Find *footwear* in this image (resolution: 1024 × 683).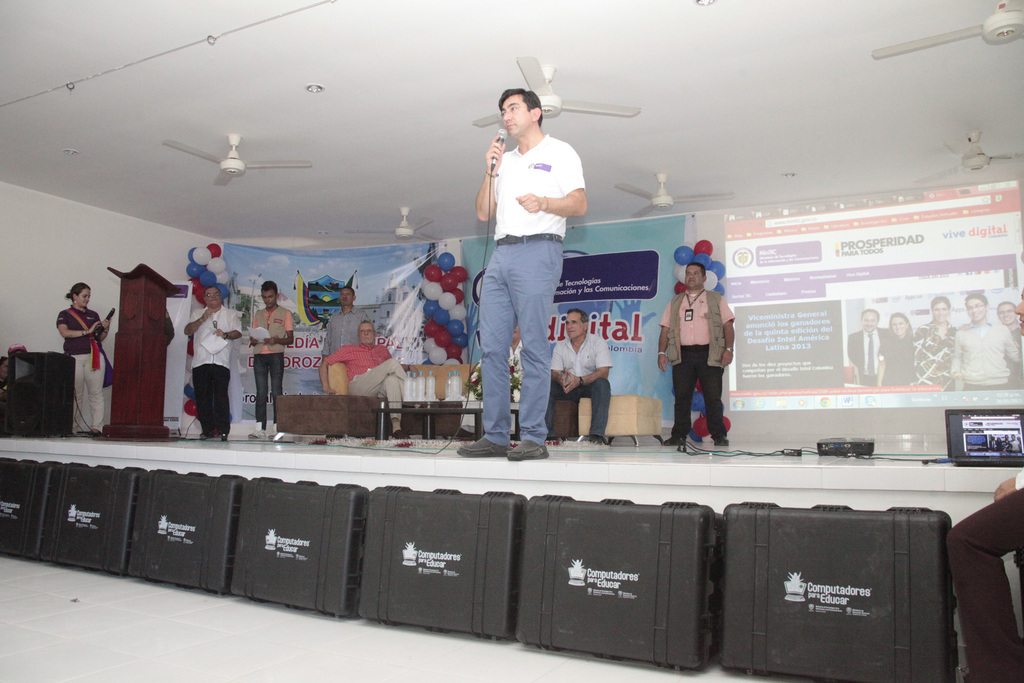
bbox(415, 405, 428, 418).
